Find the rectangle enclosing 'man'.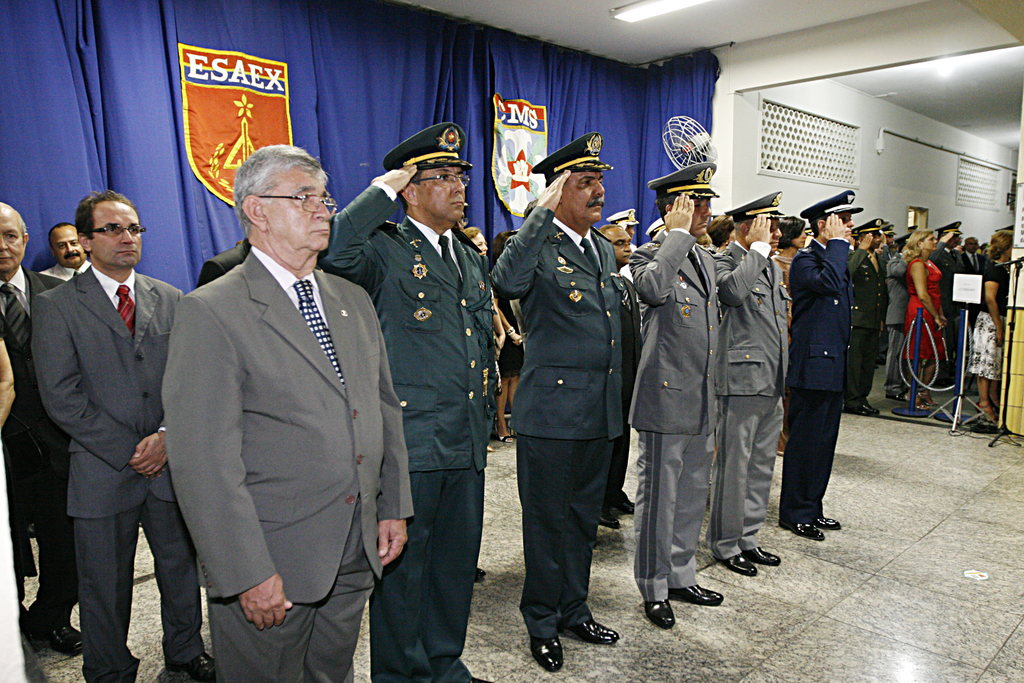
(left=161, top=144, right=412, bottom=682).
